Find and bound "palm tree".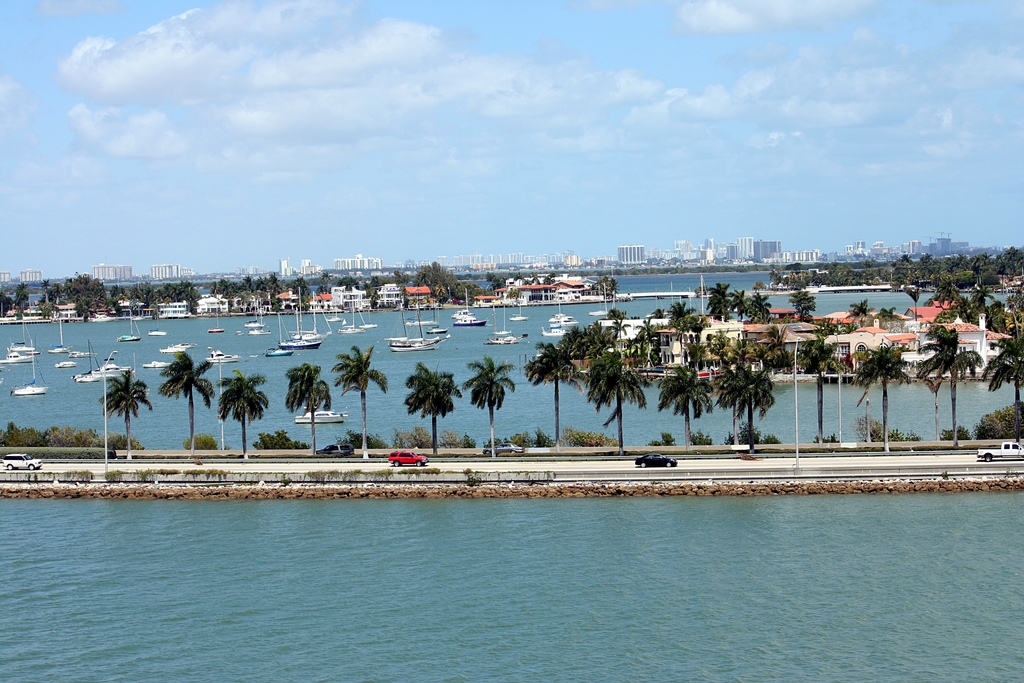
Bound: x1=662 y1=304 x2=692 y2=343.
